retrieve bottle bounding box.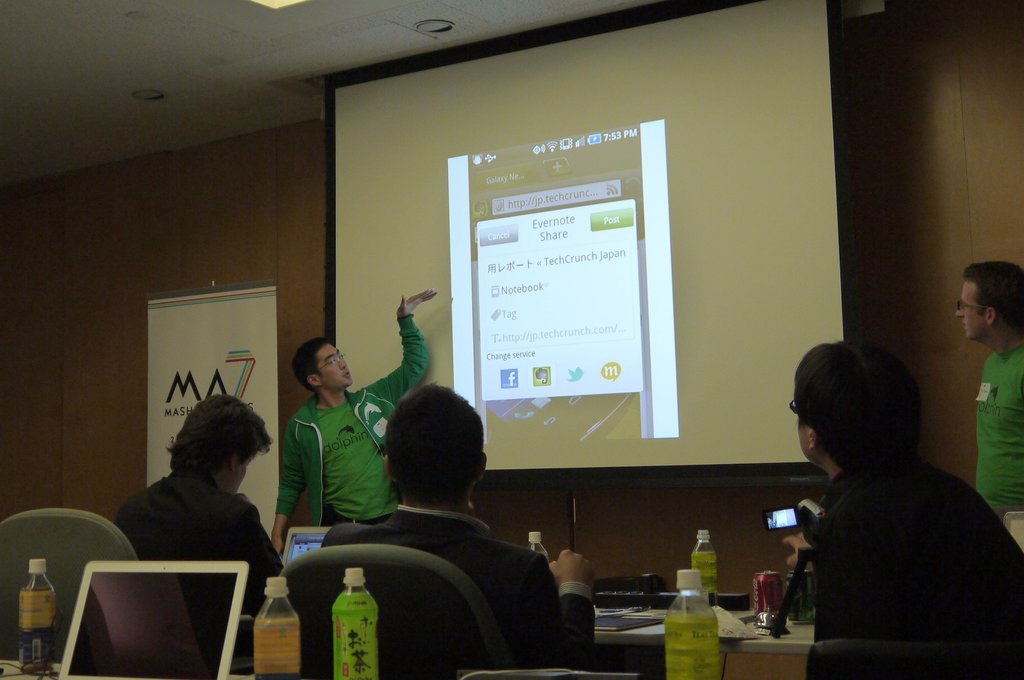
Bounding box: Rect(19, 558, 58, 677).
